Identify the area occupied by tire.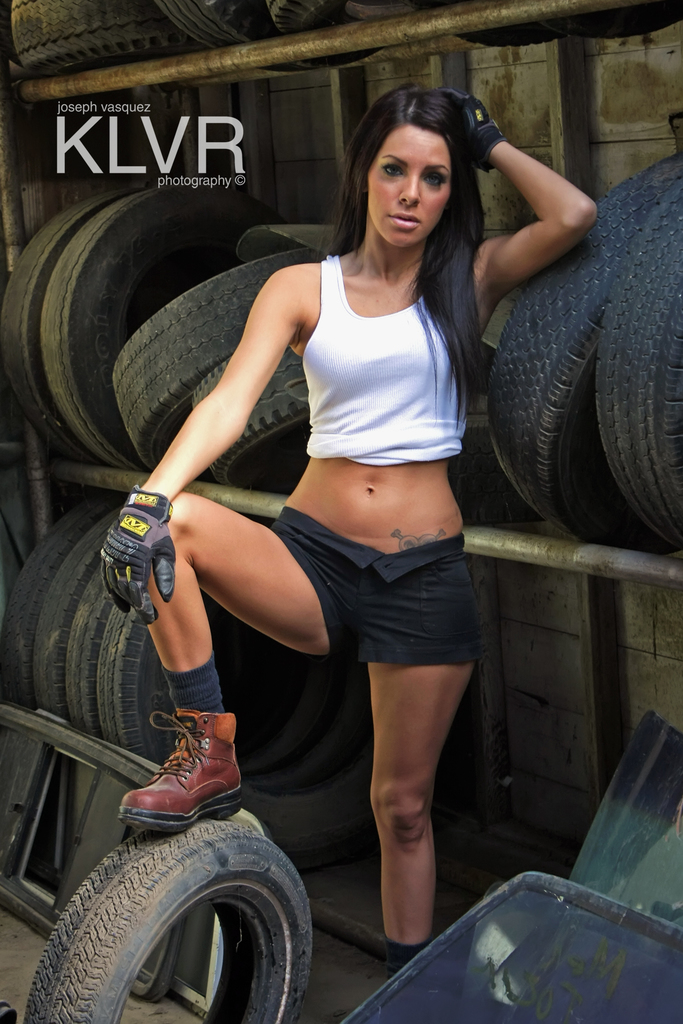
Area: 62, 558, 356, 738.
